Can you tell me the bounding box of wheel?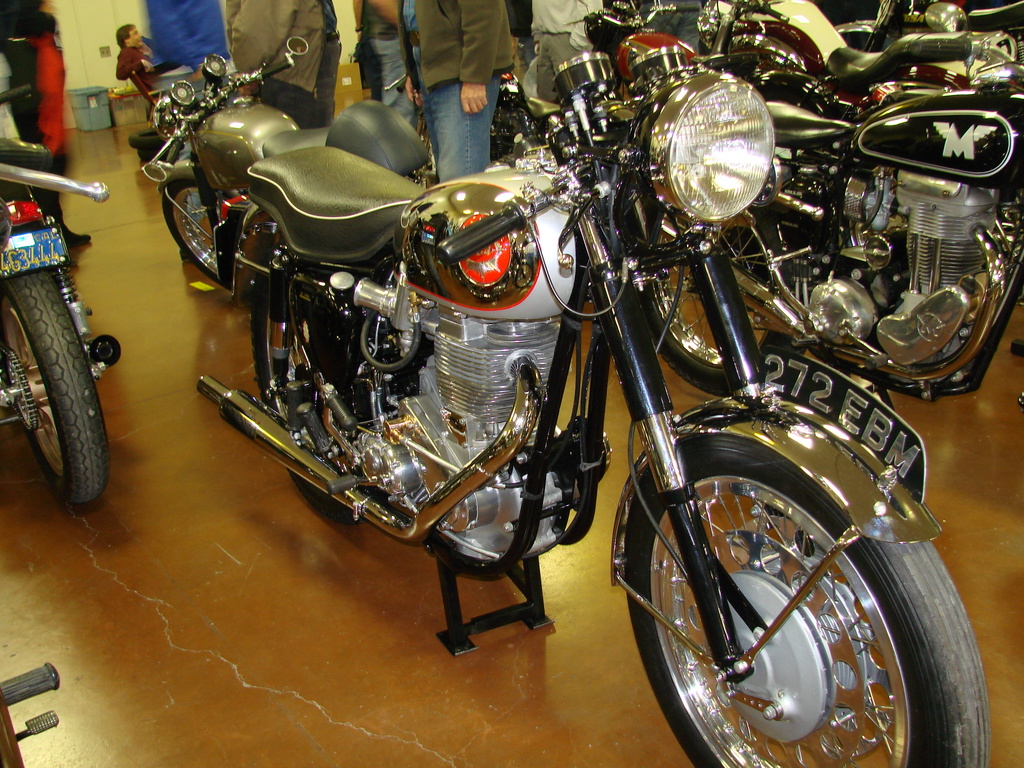
bbox=[251, 242, 388, 527].
